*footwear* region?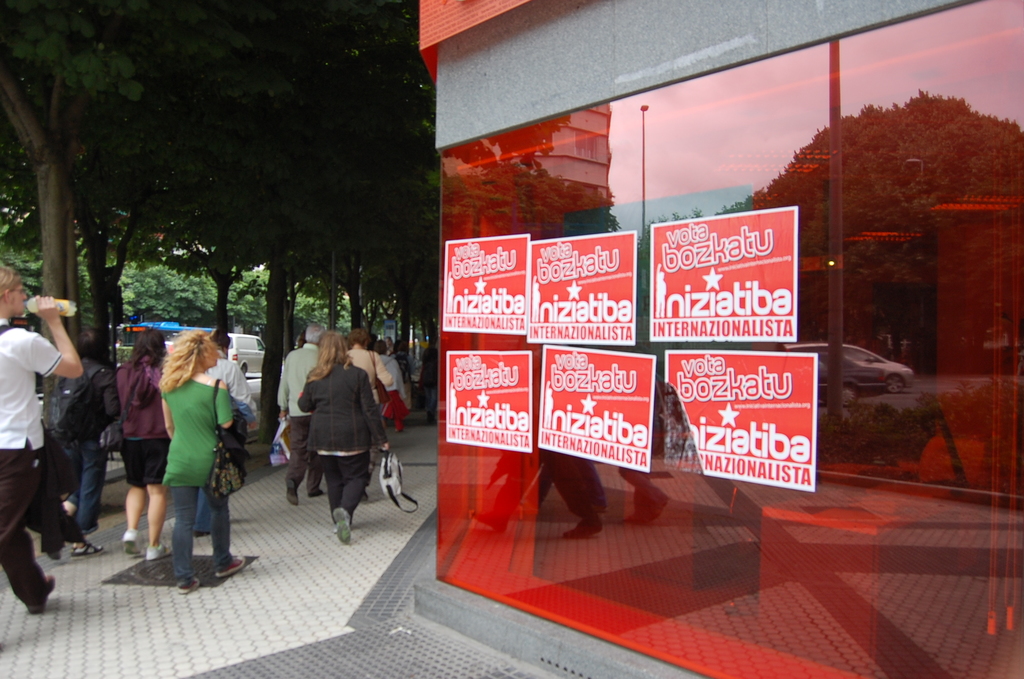
(310, 490, 324, 498)
